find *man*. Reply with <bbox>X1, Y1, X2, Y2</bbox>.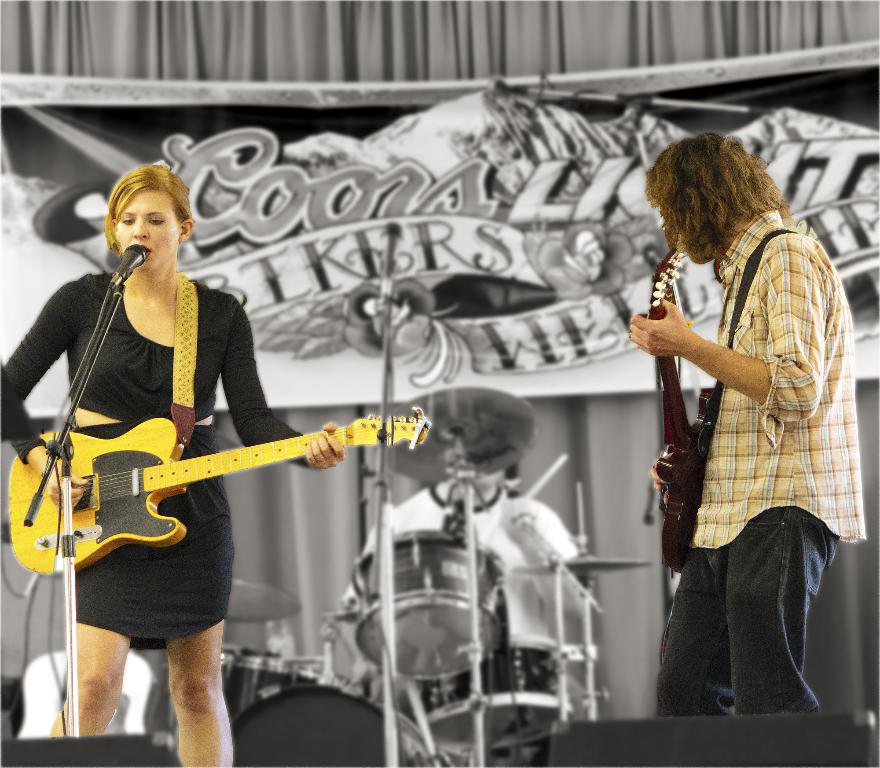
<bbox>626, 116, 864, 758</bbox>.
